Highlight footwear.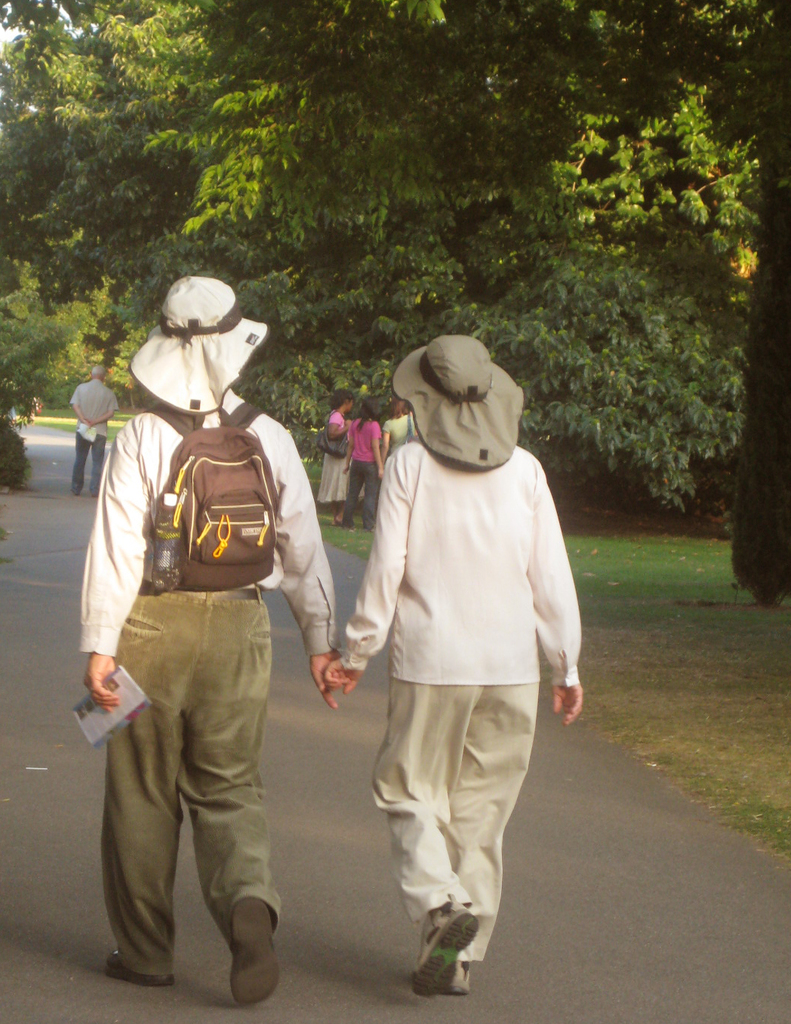
Highlighted region: detection(409, 915, 486, 1004).
